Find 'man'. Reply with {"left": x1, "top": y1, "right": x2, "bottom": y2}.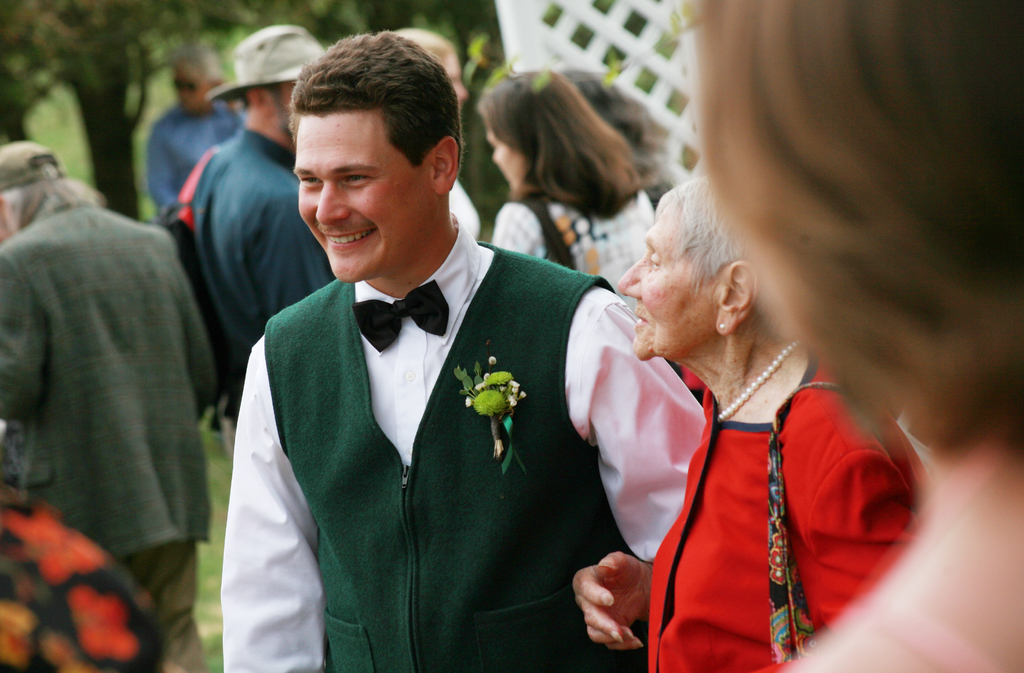
{"left": 216, "top": 49, "right": 682, "bottom": 651}.
